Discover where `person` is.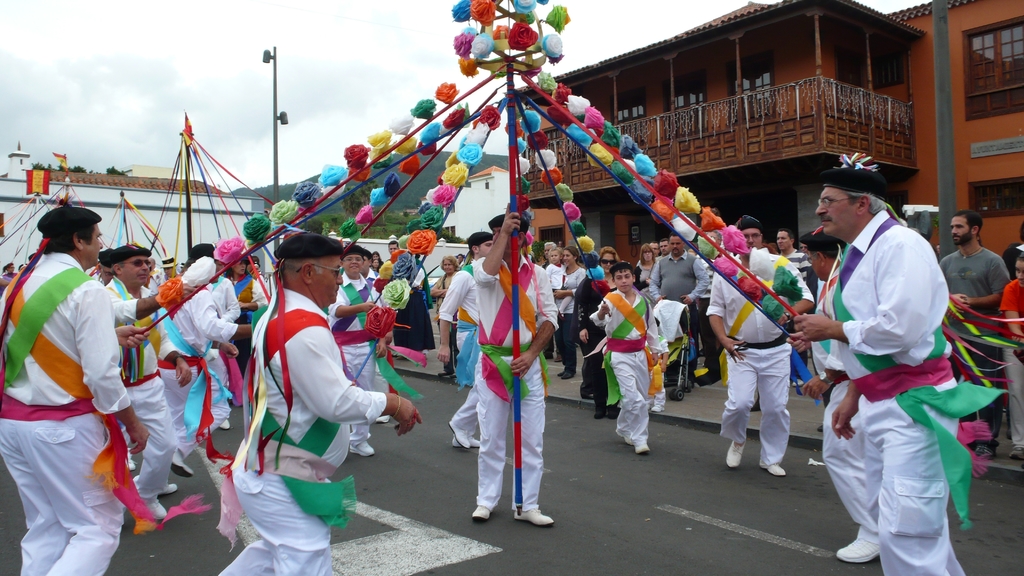
Discovered at select_region(804, 143, 975, 575).
